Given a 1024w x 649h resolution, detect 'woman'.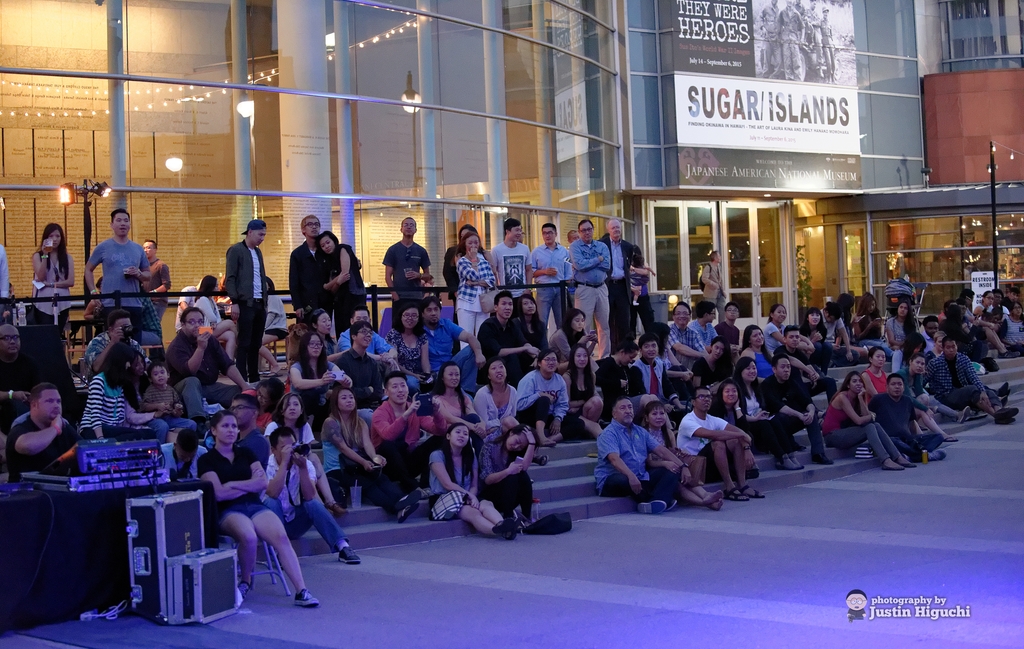
x1=739 y1=323 x2=777 y2=389.
